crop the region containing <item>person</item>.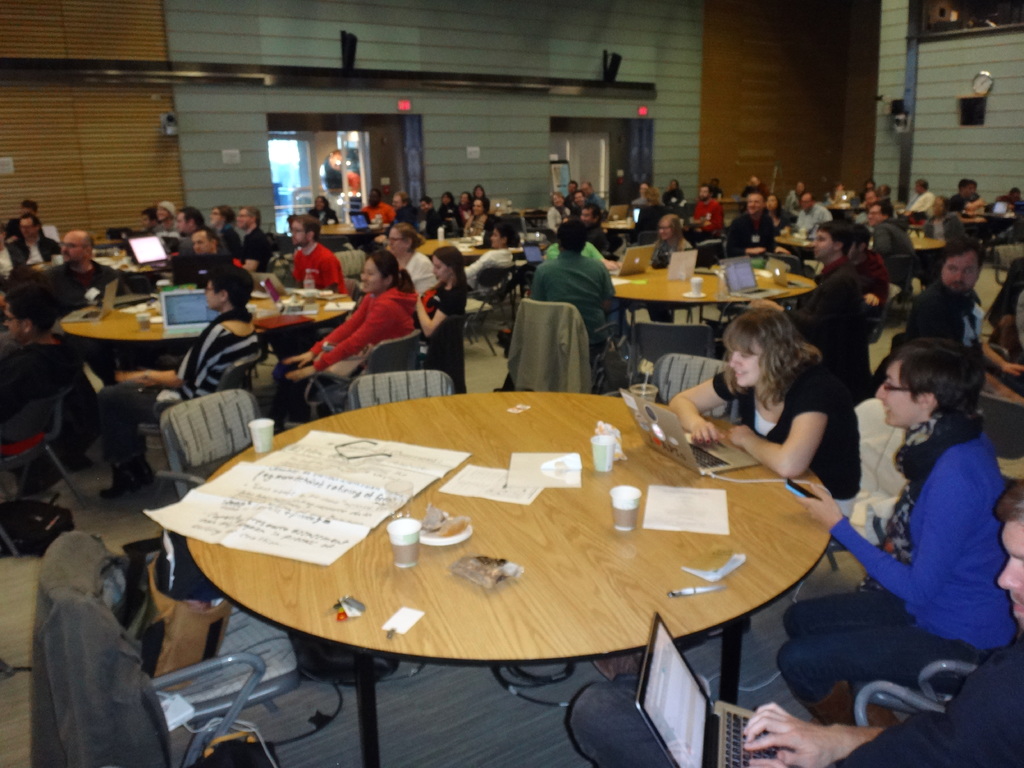
Crop region: bbox=[257, 205, 342, 294].
